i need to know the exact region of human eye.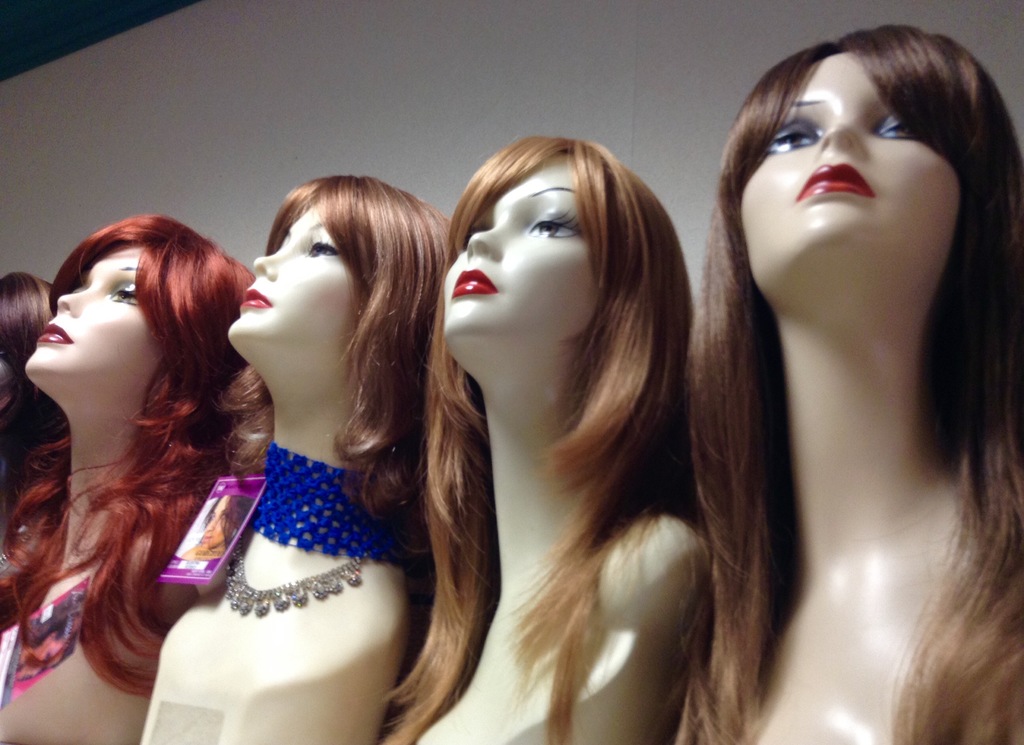
Region: region(108, 283, 140, 306).
